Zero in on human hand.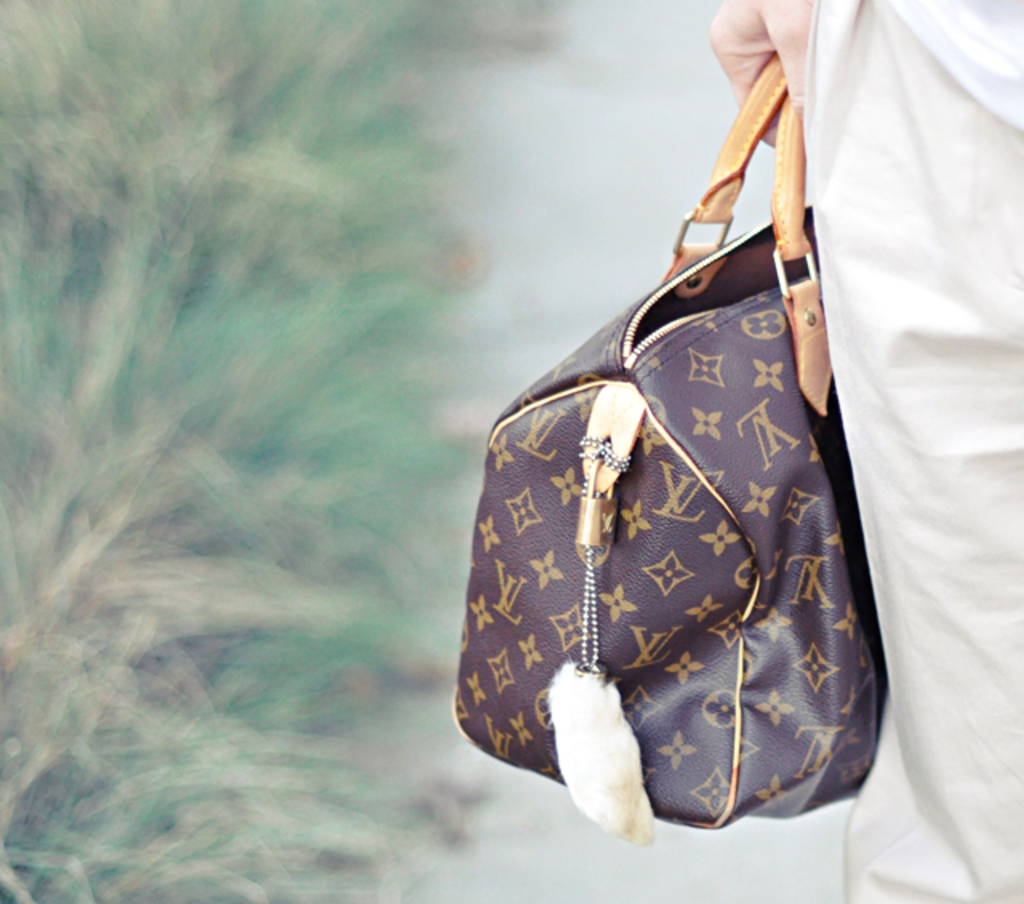
Zeroed in: 710,0,816,142.
